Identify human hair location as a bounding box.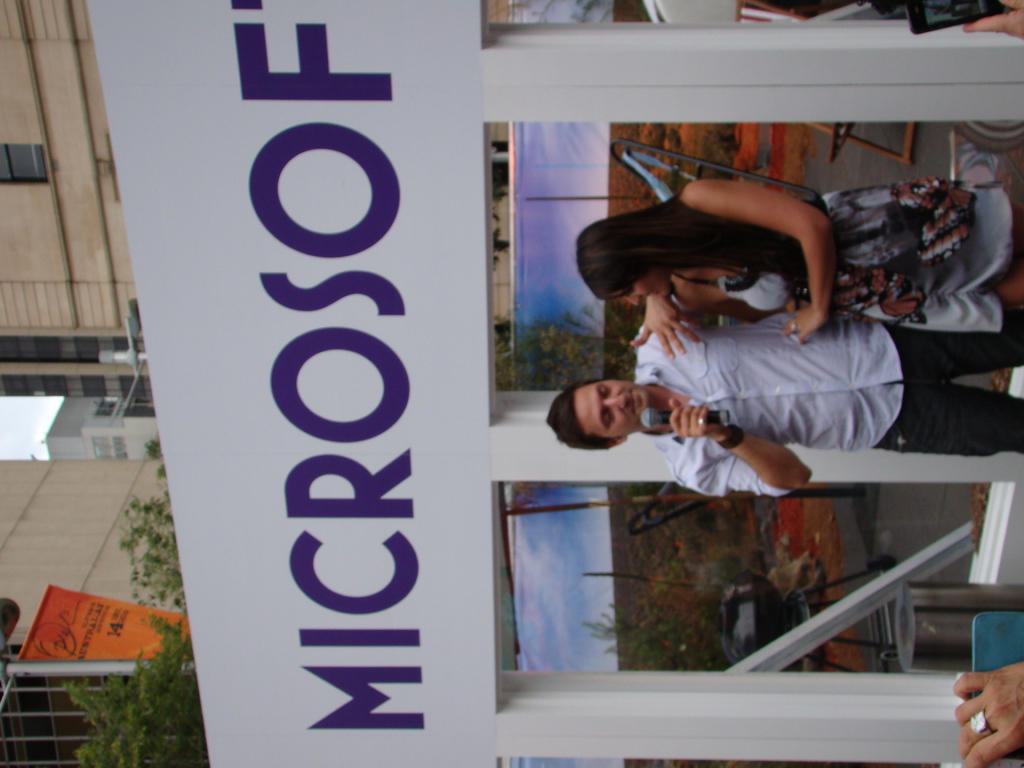
x1=545 y1=380 x2=619 y2=448.
